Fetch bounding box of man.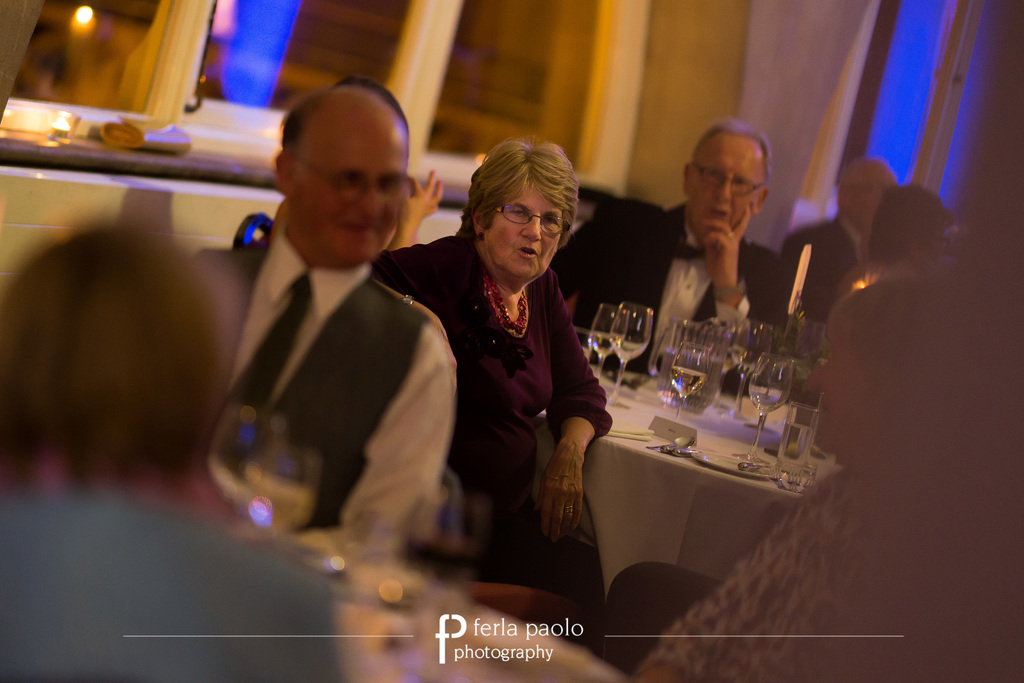
Bbox: box=[548, 120, 783, 397].
